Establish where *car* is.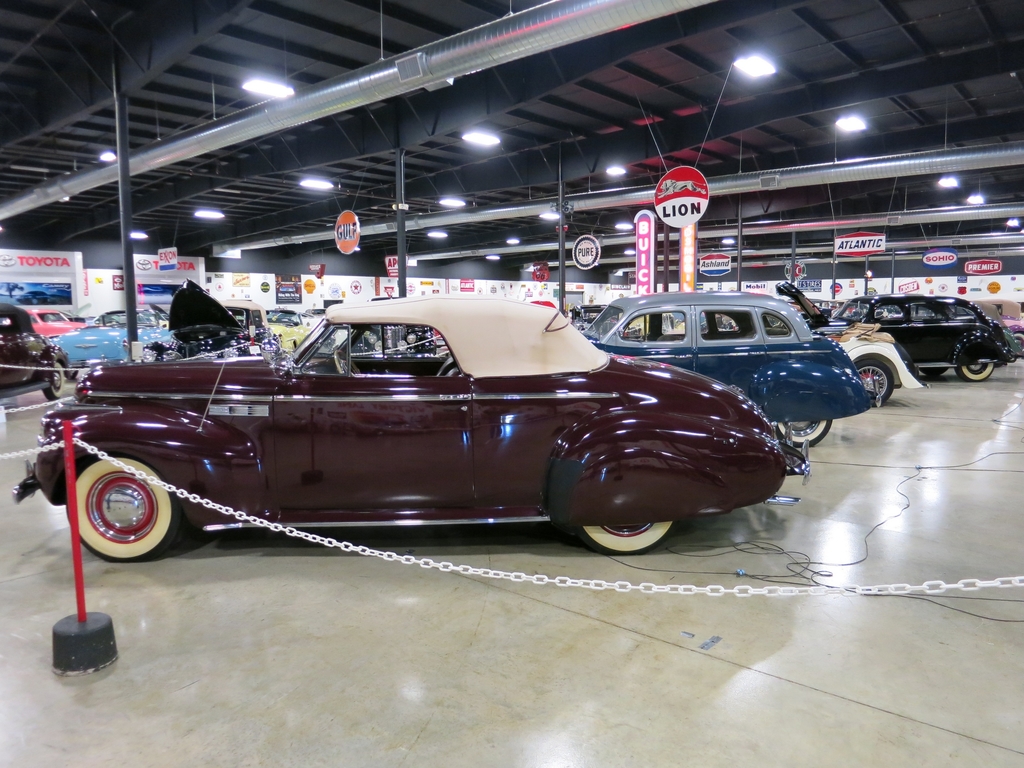
Established at BBox(567, 304, 641, 331).
